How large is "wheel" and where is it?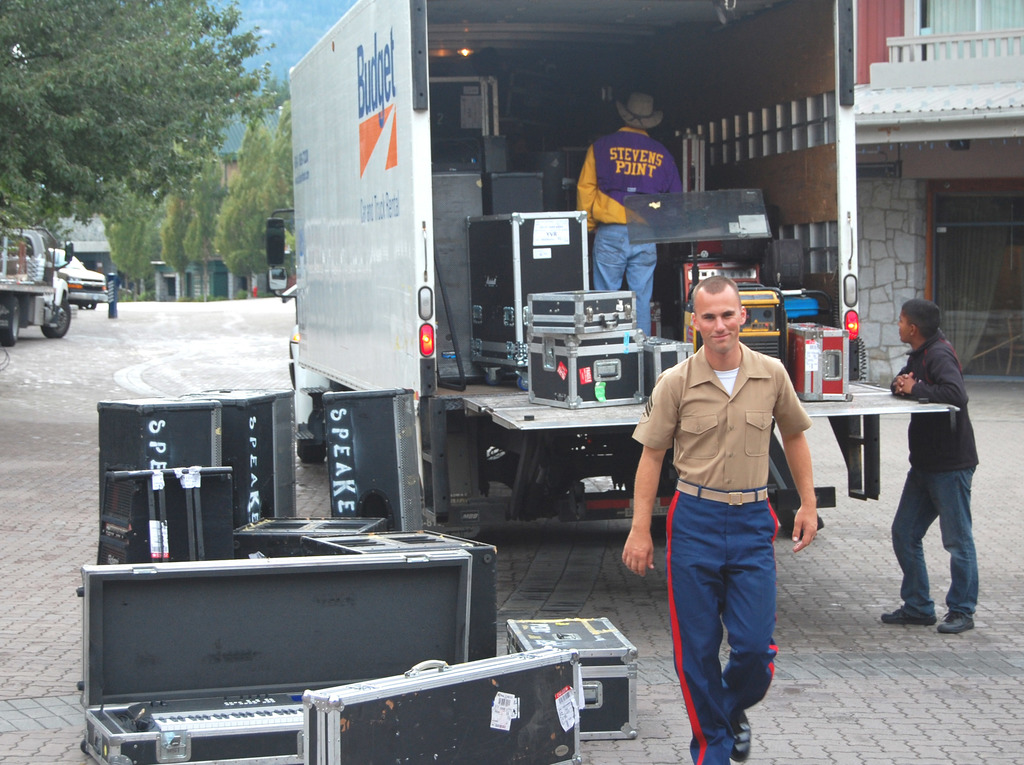
Bounding box: <region>42, 306, 71, 338</region>.
